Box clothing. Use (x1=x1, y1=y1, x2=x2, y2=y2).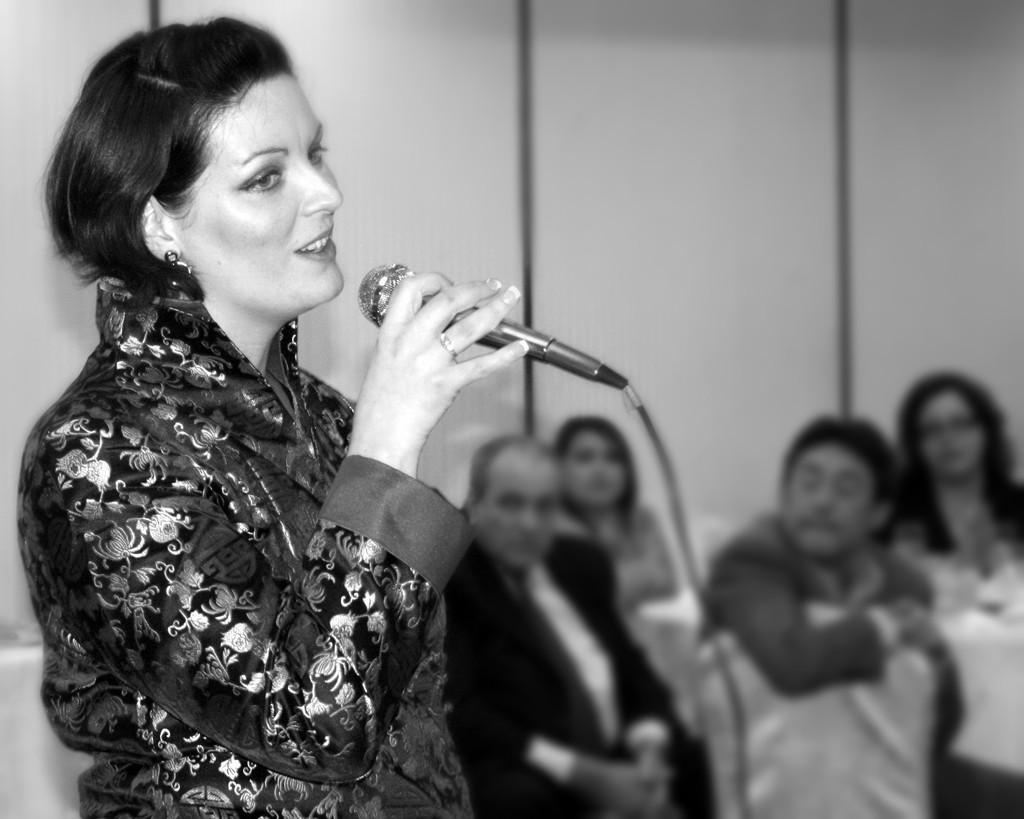
(x1=559, y1=501, x2=683, y2=736).
